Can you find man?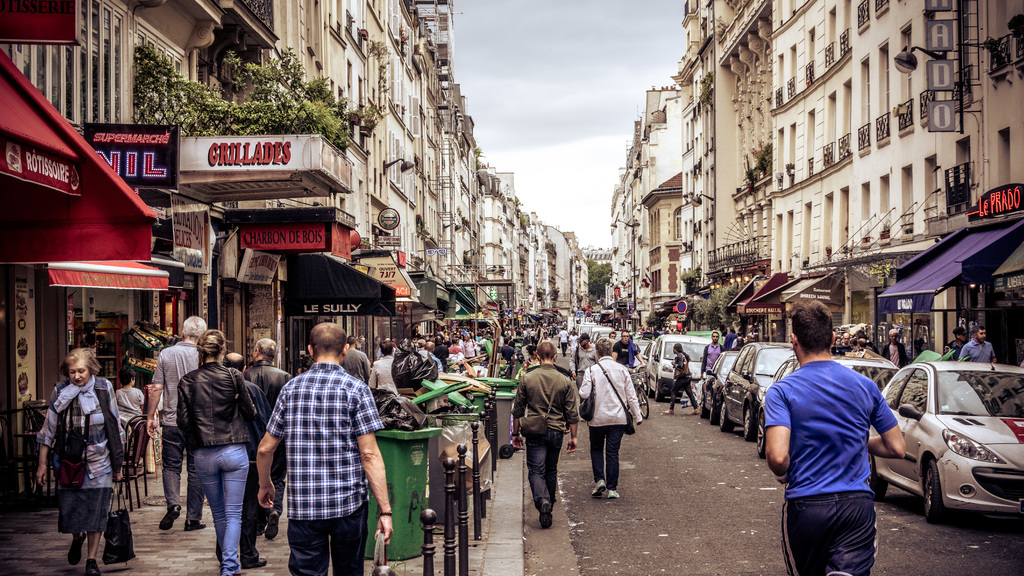
Yes, bounding box: <region>860, 340, 867, 345</region>.
